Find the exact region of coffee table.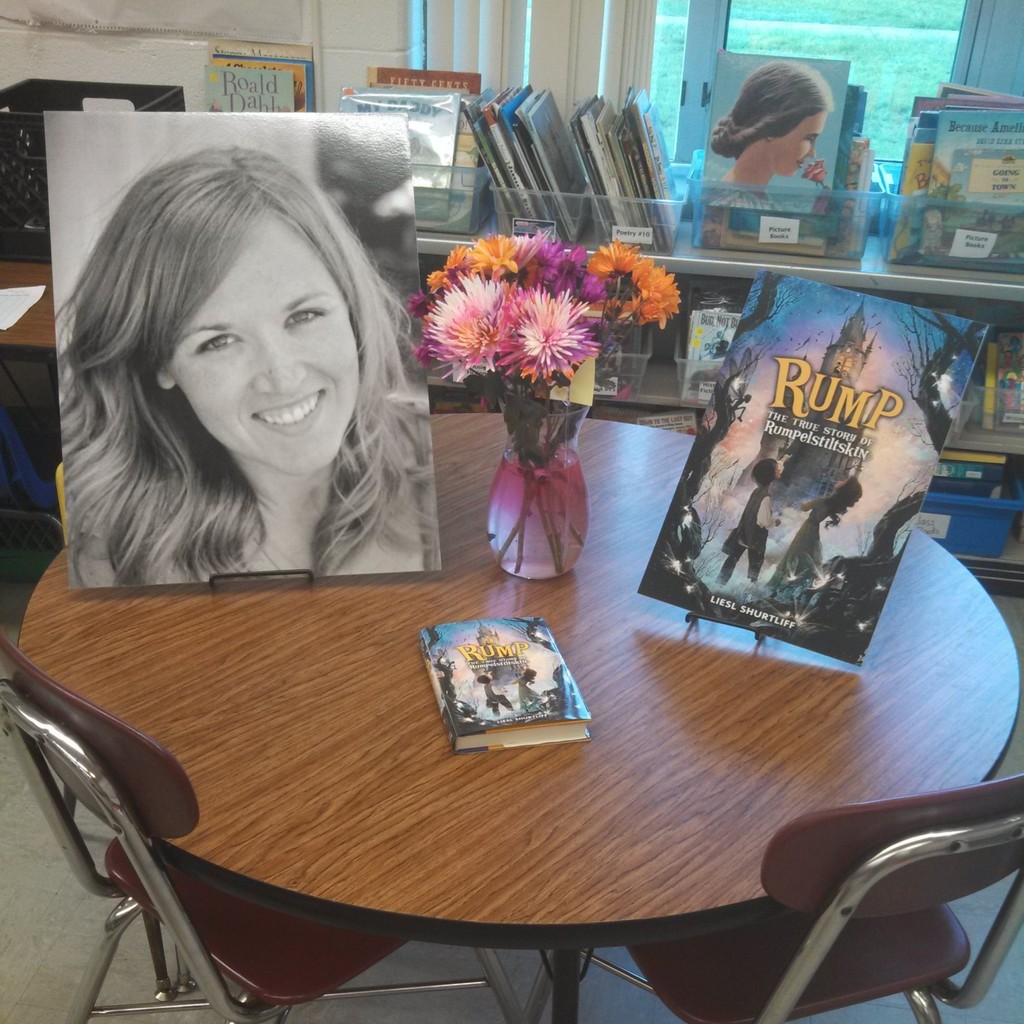
Exact region: <box>24,337,946,996</box>.
